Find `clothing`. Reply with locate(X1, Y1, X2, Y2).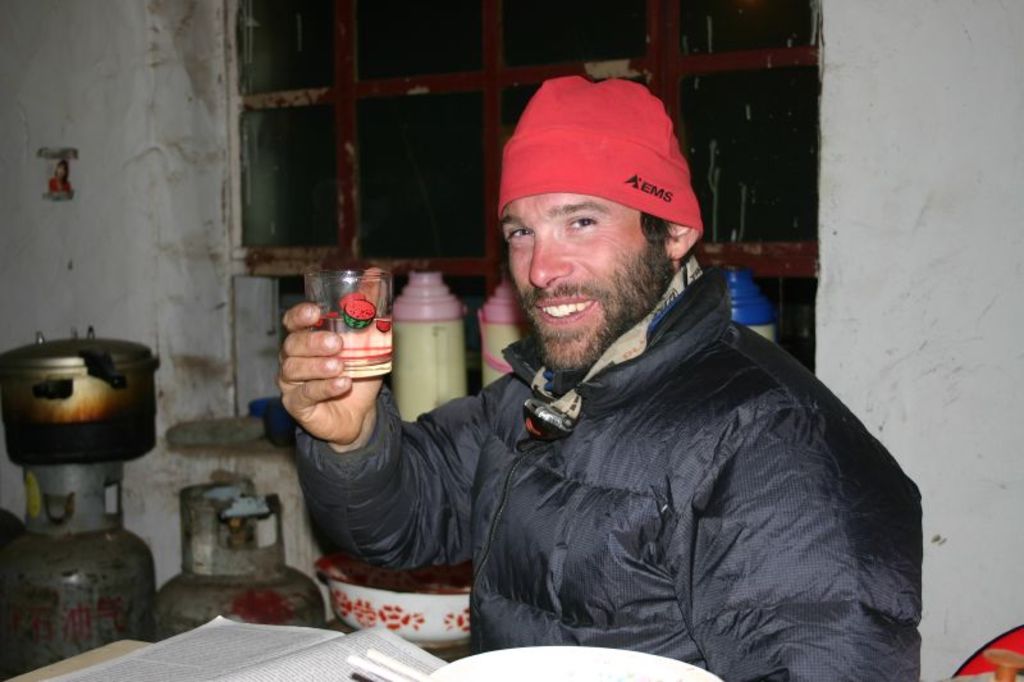
locate(293, 264, 923, 681).
